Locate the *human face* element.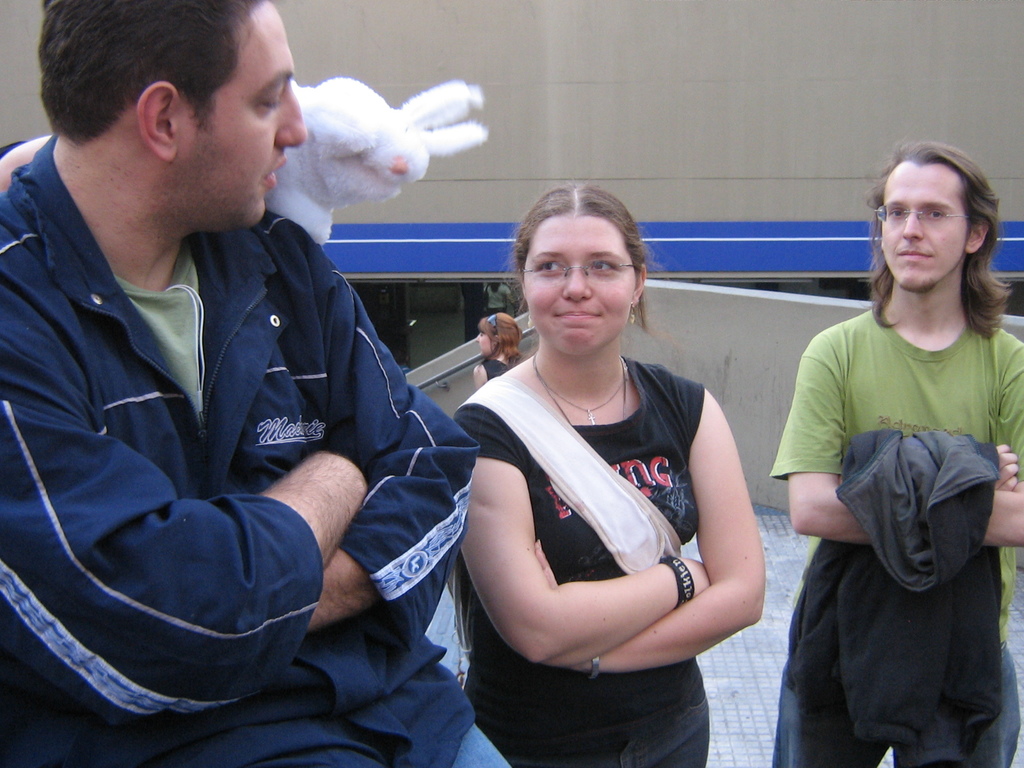
Element bbox: <region>884, 163, 964, 291</region>.
